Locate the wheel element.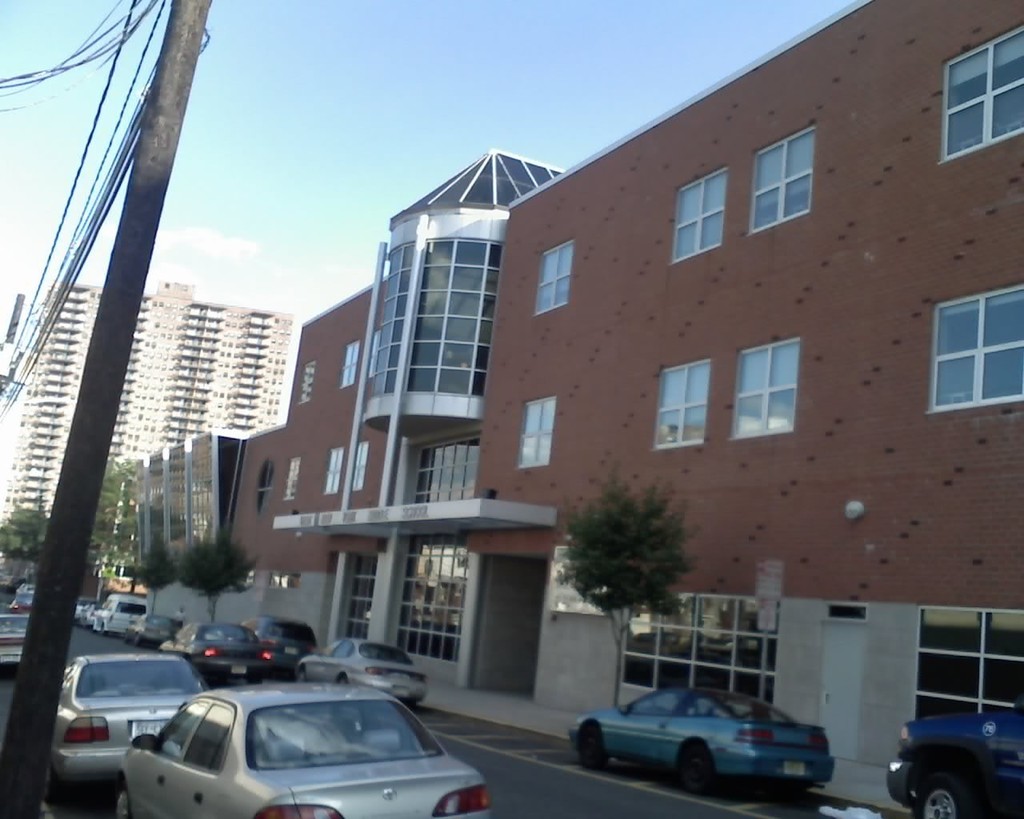
Element bbox: BBox(574, 725, 606, 774).
